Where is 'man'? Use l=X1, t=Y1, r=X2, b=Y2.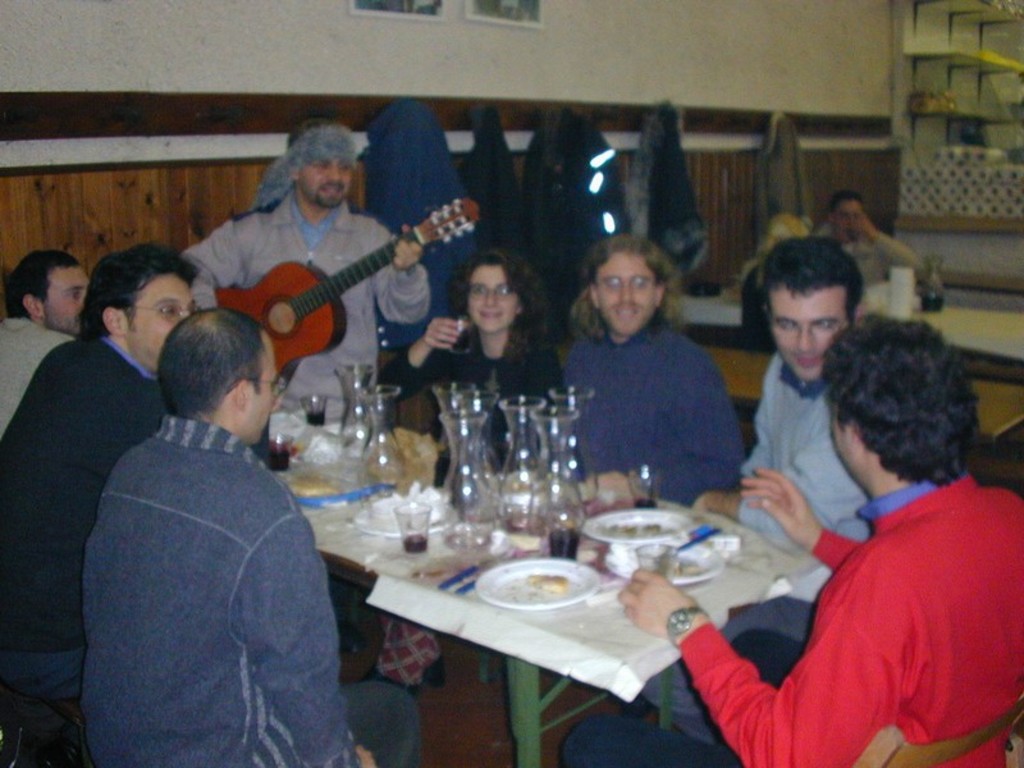
l=534, t=229, r=758, b=520.
